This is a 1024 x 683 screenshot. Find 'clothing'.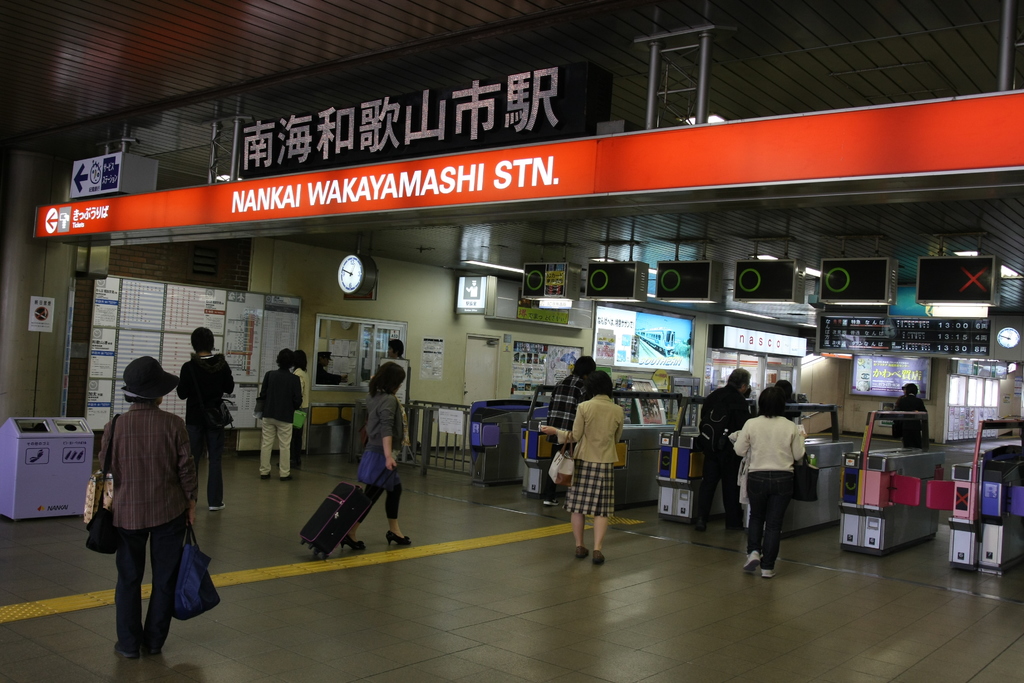
Bounding box: 358 391 402 521.
